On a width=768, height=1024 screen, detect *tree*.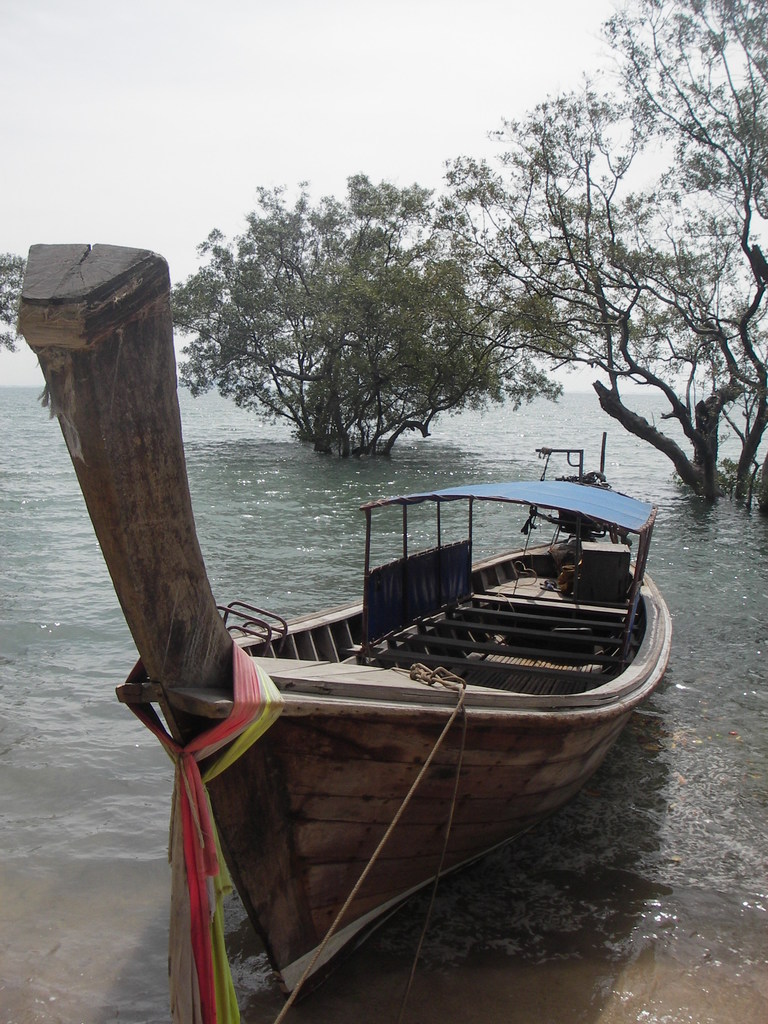
431,51,748,515.
